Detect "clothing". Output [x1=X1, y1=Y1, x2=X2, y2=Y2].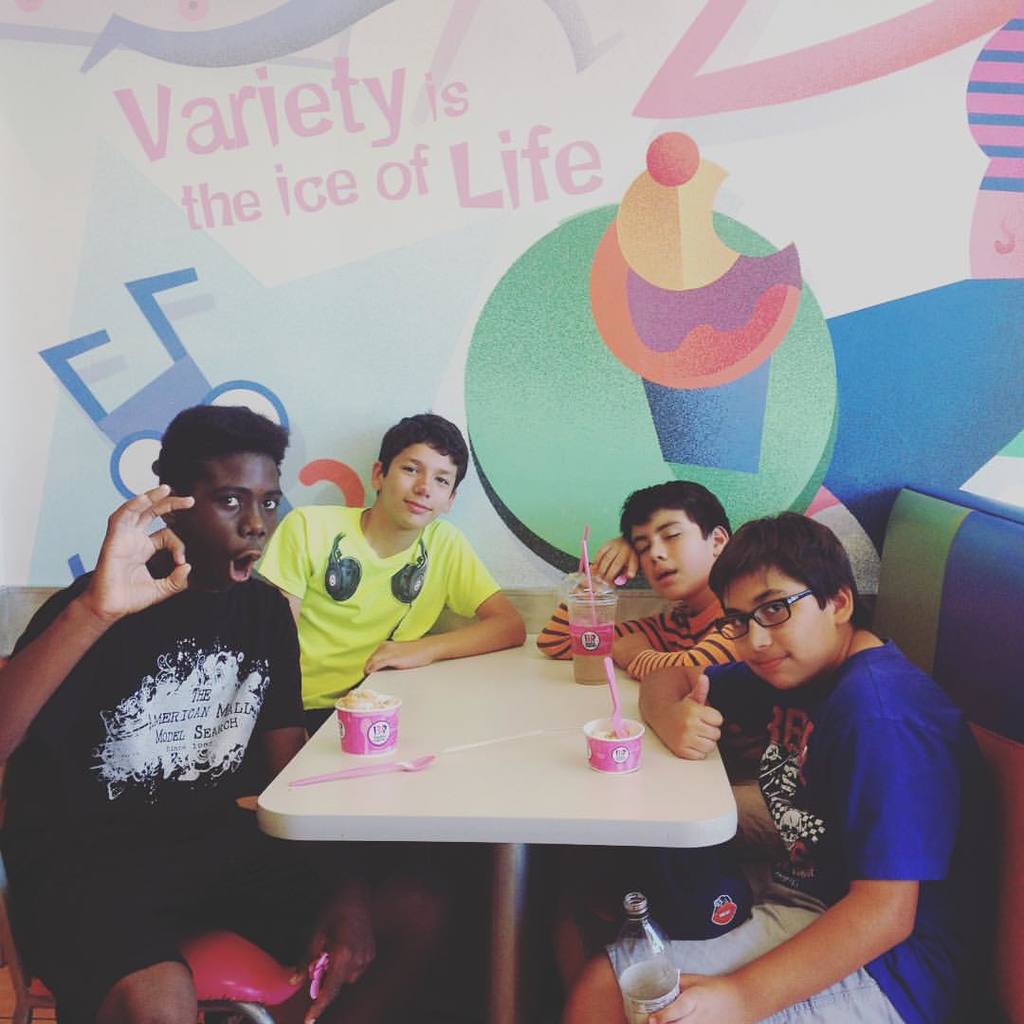
[x1=0, y1=541, x2=392, y2=1021].
